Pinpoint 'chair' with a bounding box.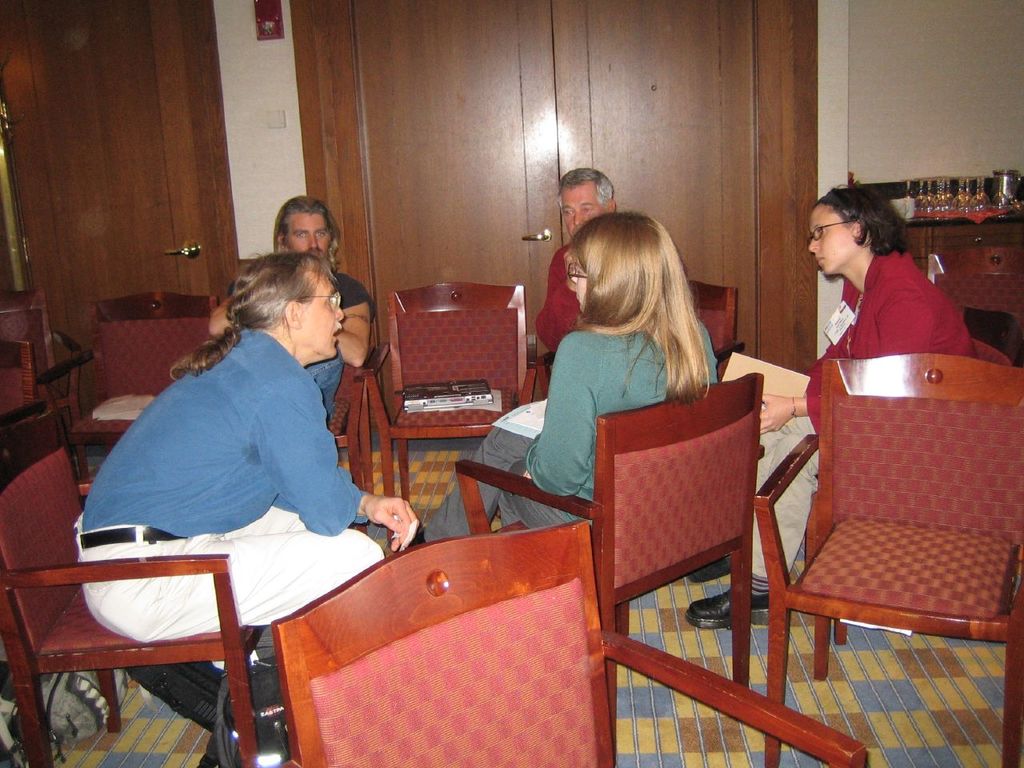
273/517/866/767.
